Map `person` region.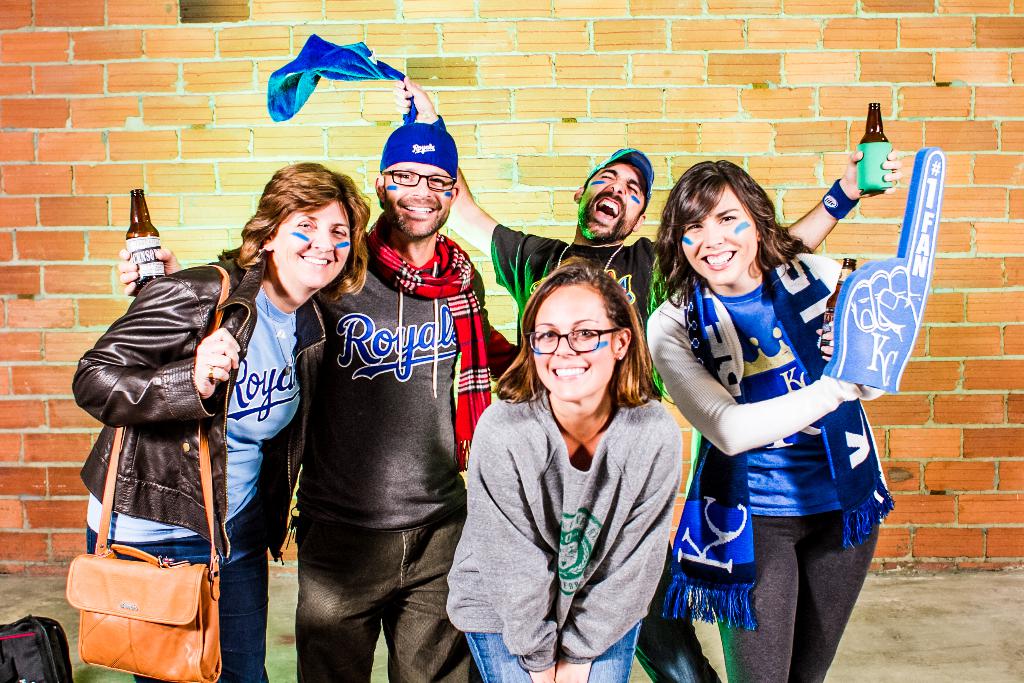
Mapped to (70,163,374,682).
